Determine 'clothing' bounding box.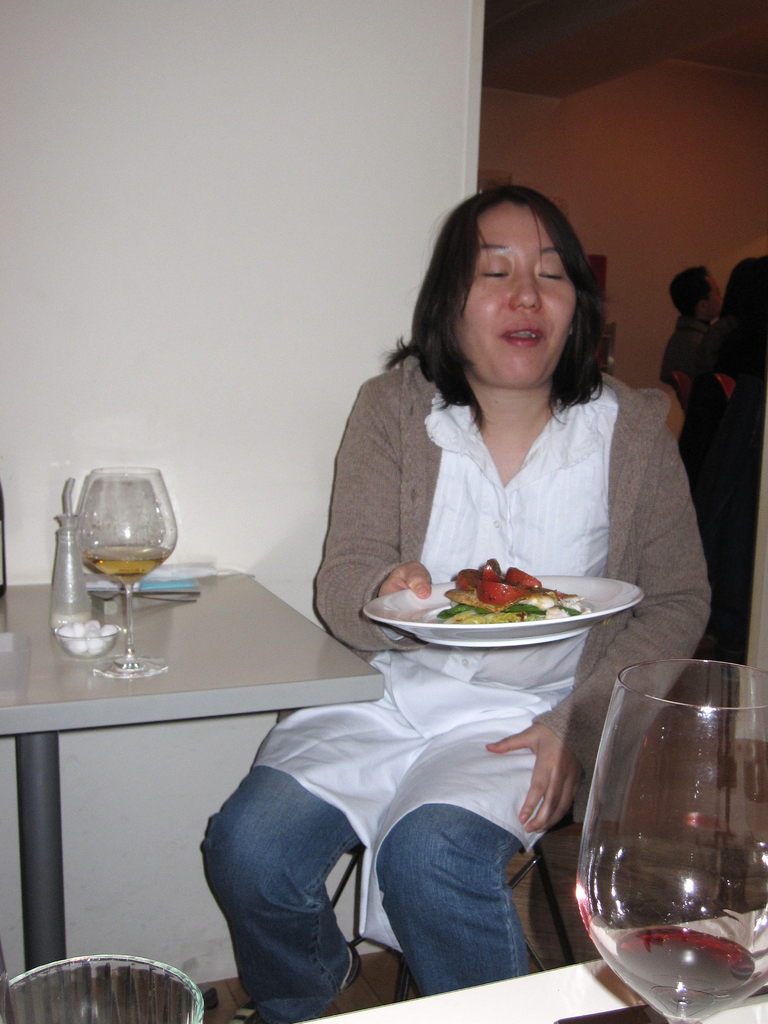
Determined: 705,308,767,376.
